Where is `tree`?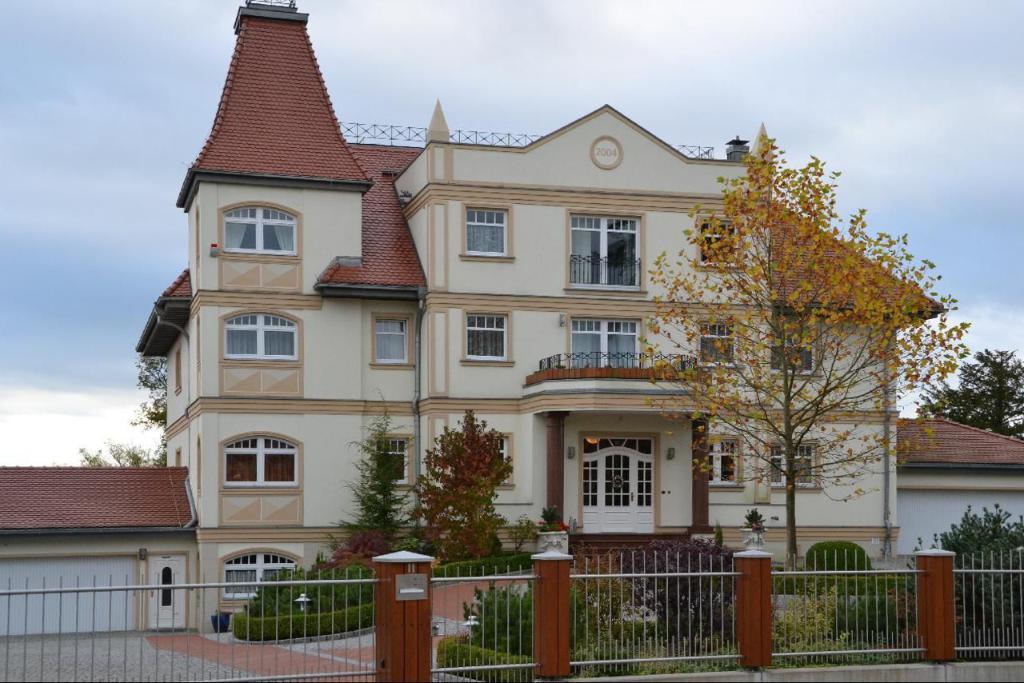
895:500:1023:637.
